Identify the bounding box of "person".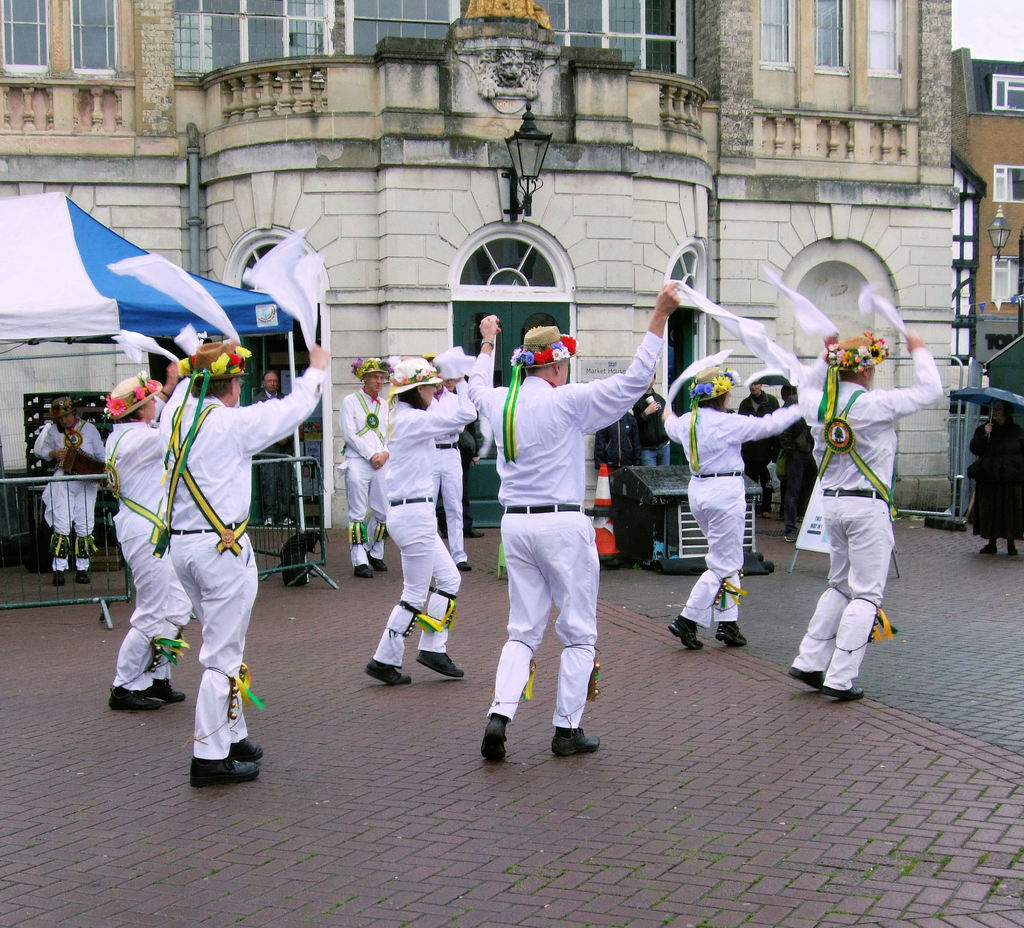
<bbox>339, 356, 392, 575</bbox>.
